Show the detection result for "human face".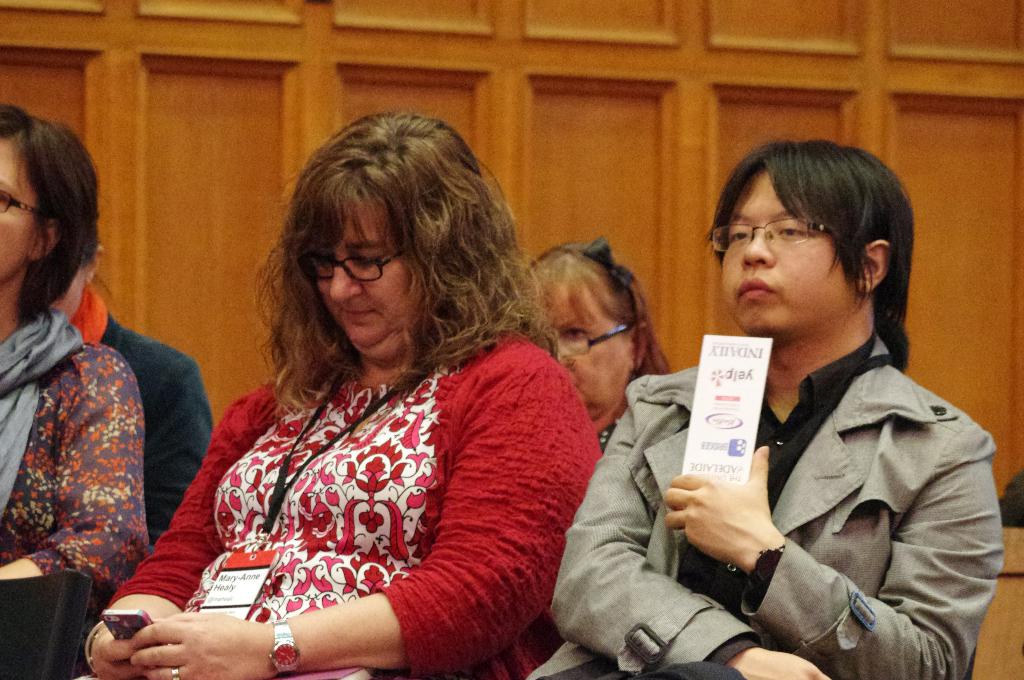
(x1=548, y1=292, x2=632, y2=416).
